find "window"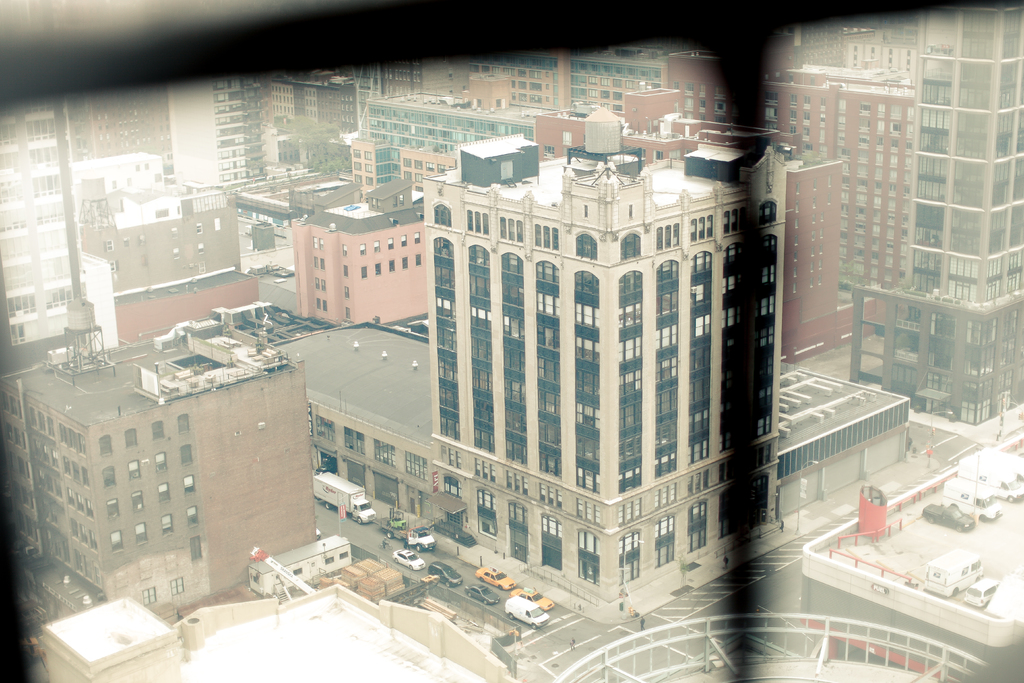
[x1=3, y1=0, x2=1023, y2=682]
